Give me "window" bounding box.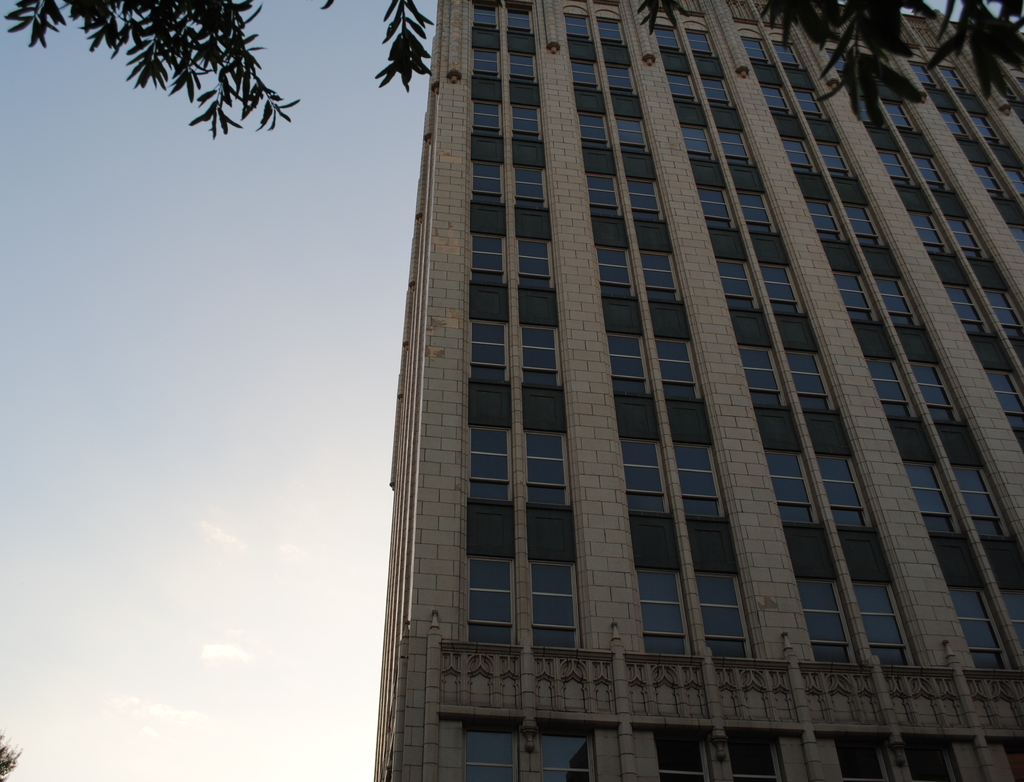
(805, 198, 845, 240).
